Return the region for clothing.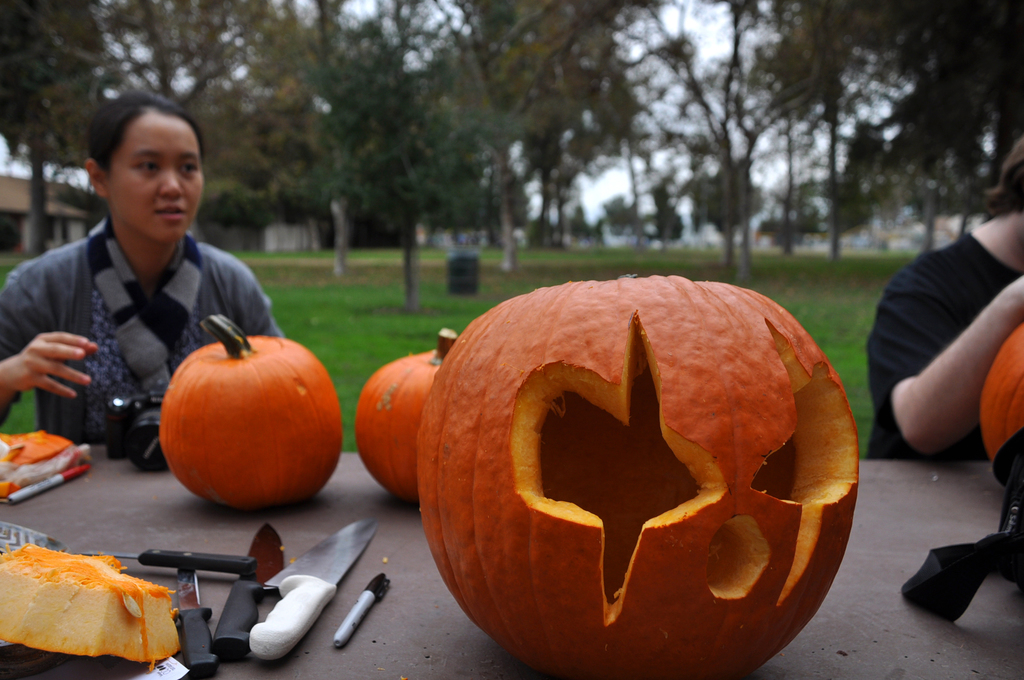
(3, 224, 282, 454).
